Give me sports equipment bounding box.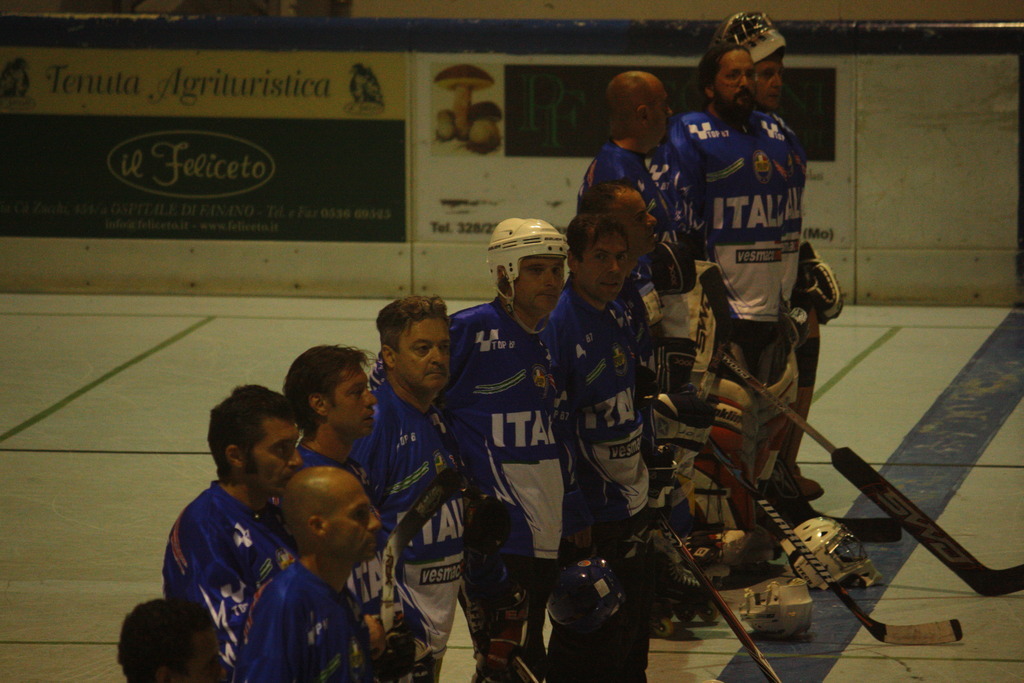
crop(797, 242, 848, 322).
